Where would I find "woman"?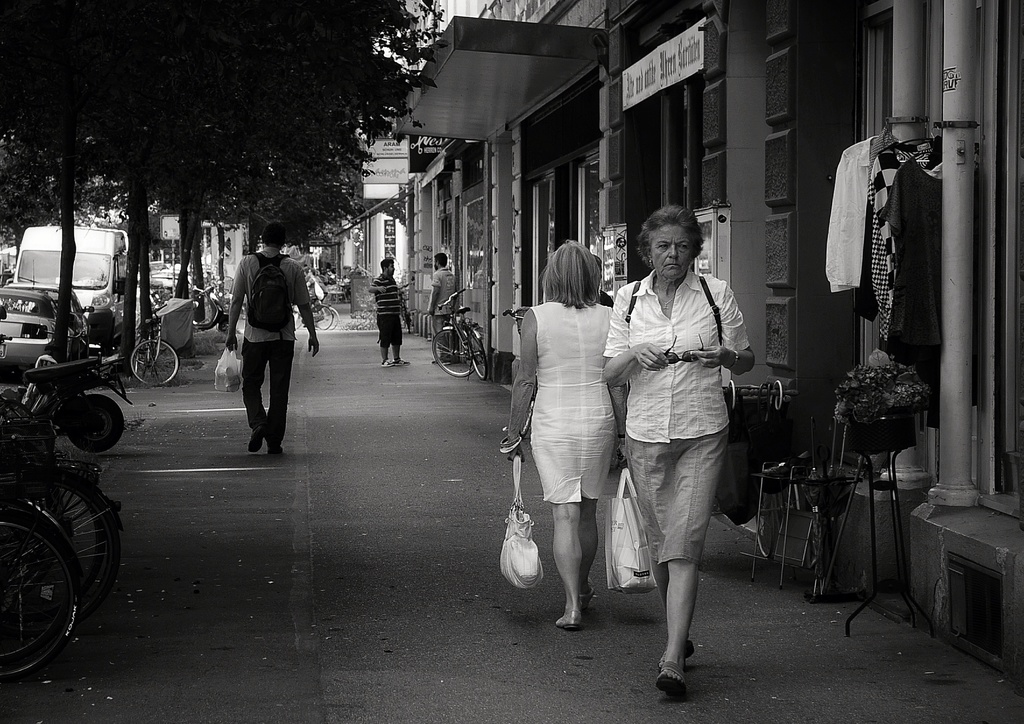
At x1=510, y1=226, x2=633, y2=641.
